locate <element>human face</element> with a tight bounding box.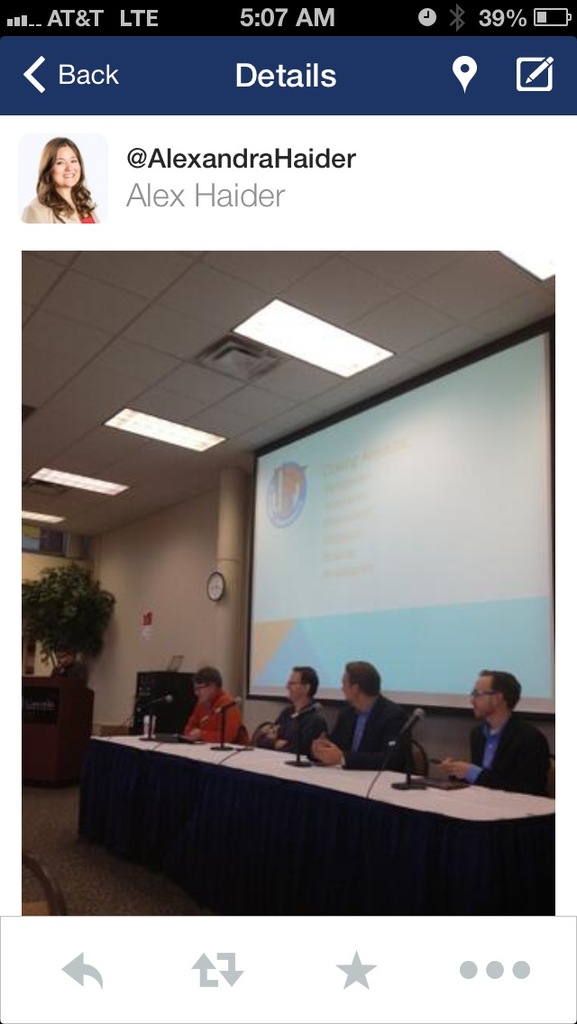
bbox=[472, 672, 496, 713].
